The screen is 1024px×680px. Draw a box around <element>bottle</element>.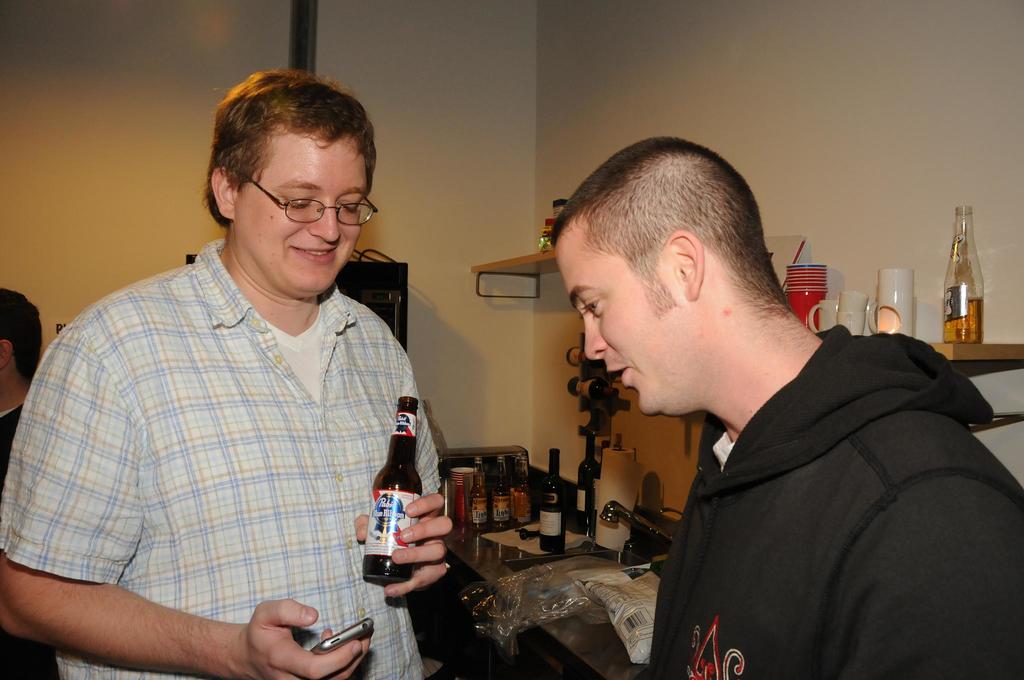
[494,457,511,523].
